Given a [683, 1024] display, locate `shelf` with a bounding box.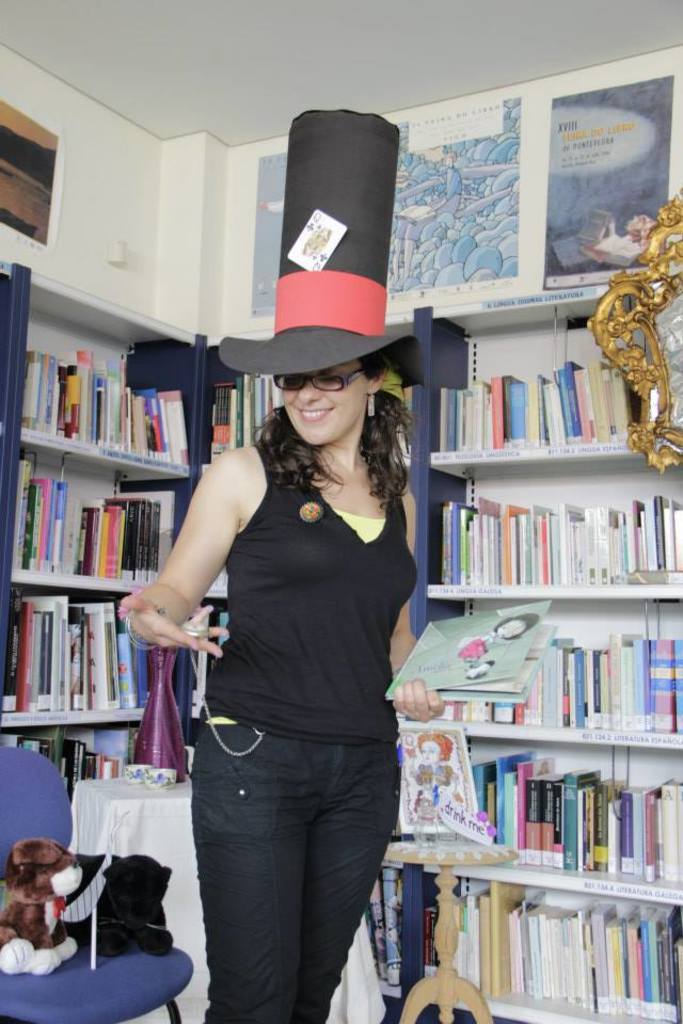
Located: bbox=(410, 865, 682, 1023).
